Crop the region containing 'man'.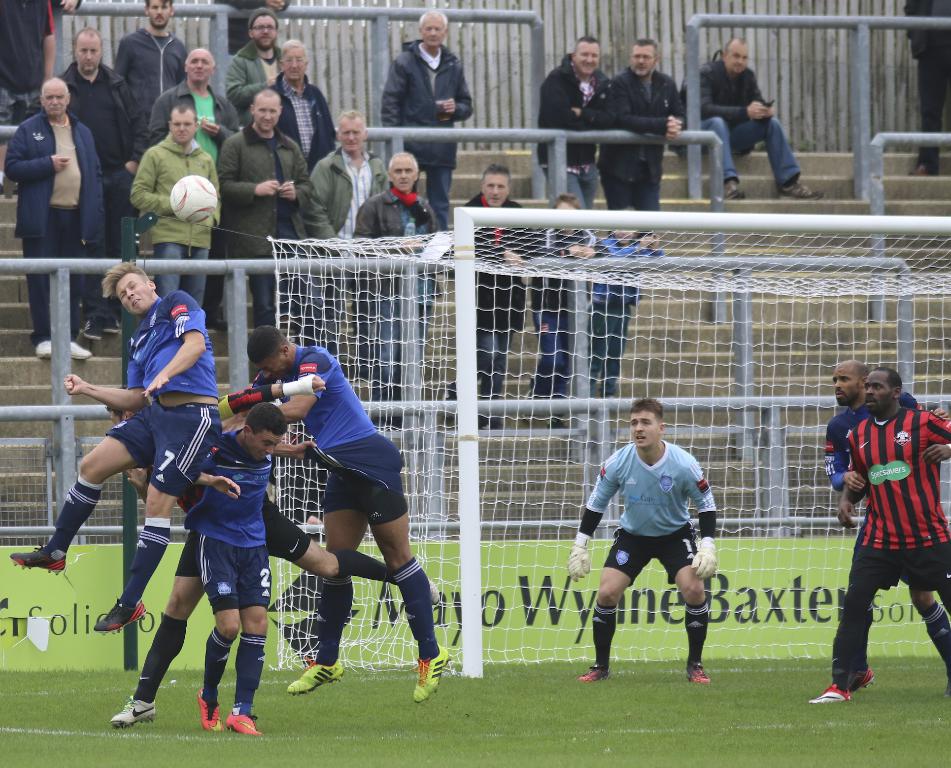
Crop region: locate(684, 36, 820, 208).
